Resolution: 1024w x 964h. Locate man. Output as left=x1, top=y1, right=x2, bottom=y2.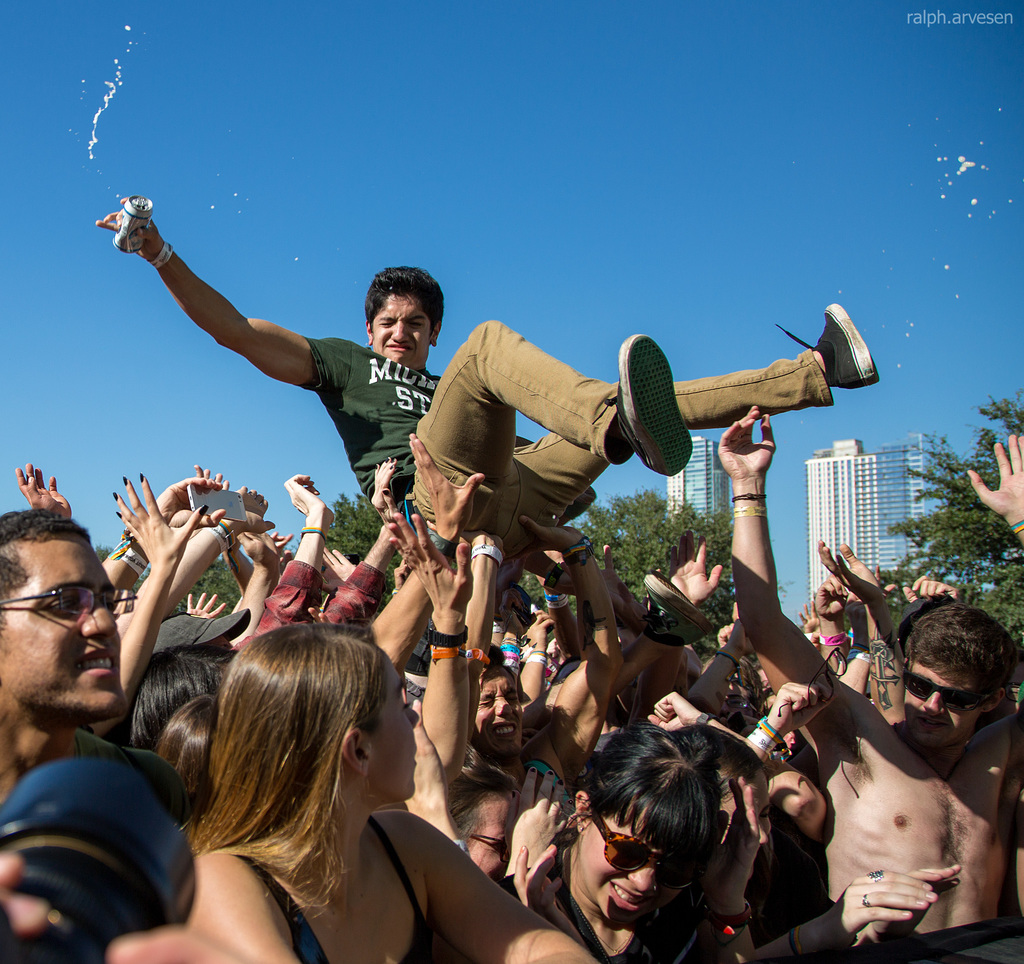
left=714, top=399, right=1023, bottom=937.
